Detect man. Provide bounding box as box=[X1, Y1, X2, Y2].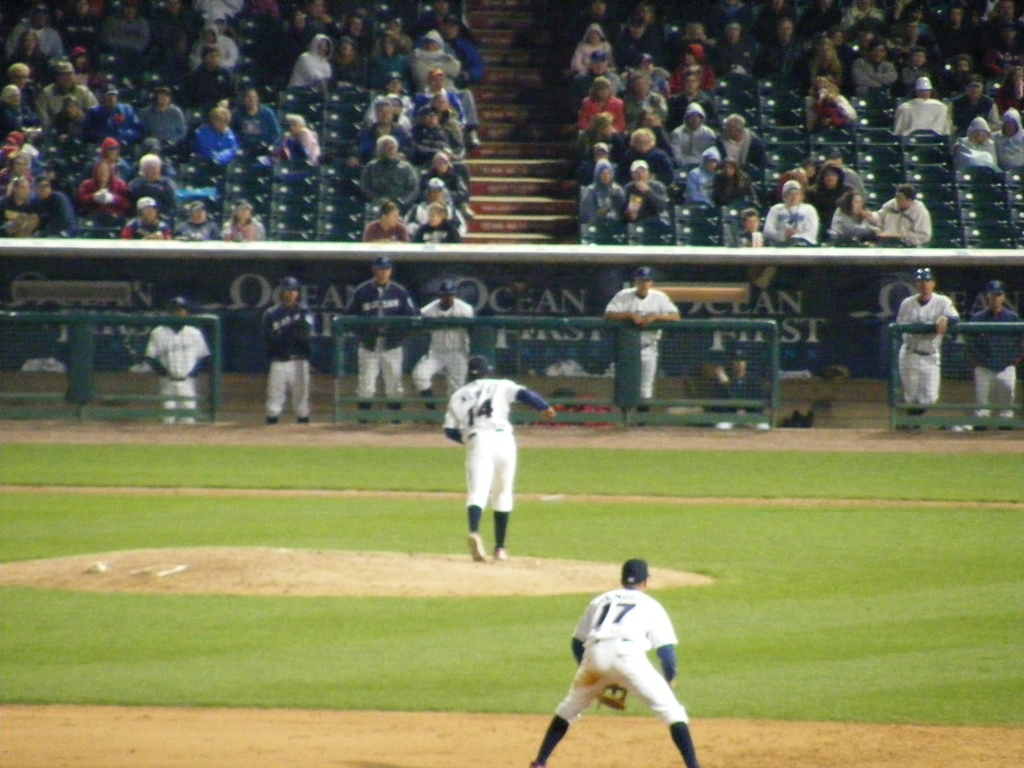
box=[234, 85, 283, 164].
